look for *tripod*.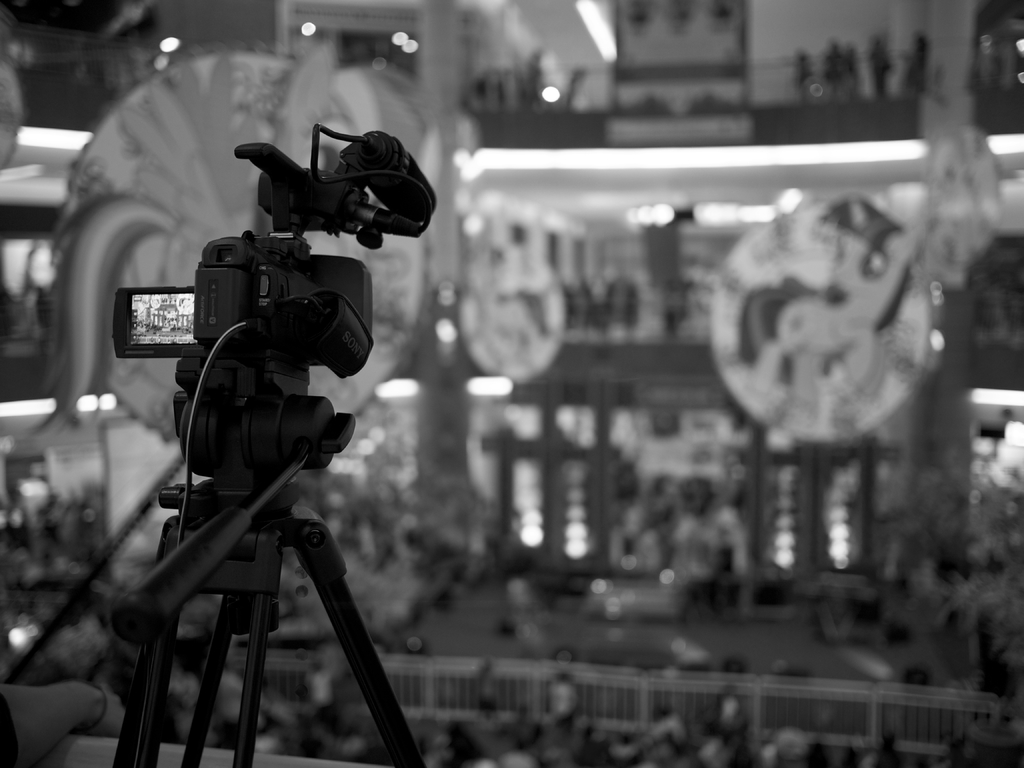
Found: bbox=[95, 356, 420, 767].
